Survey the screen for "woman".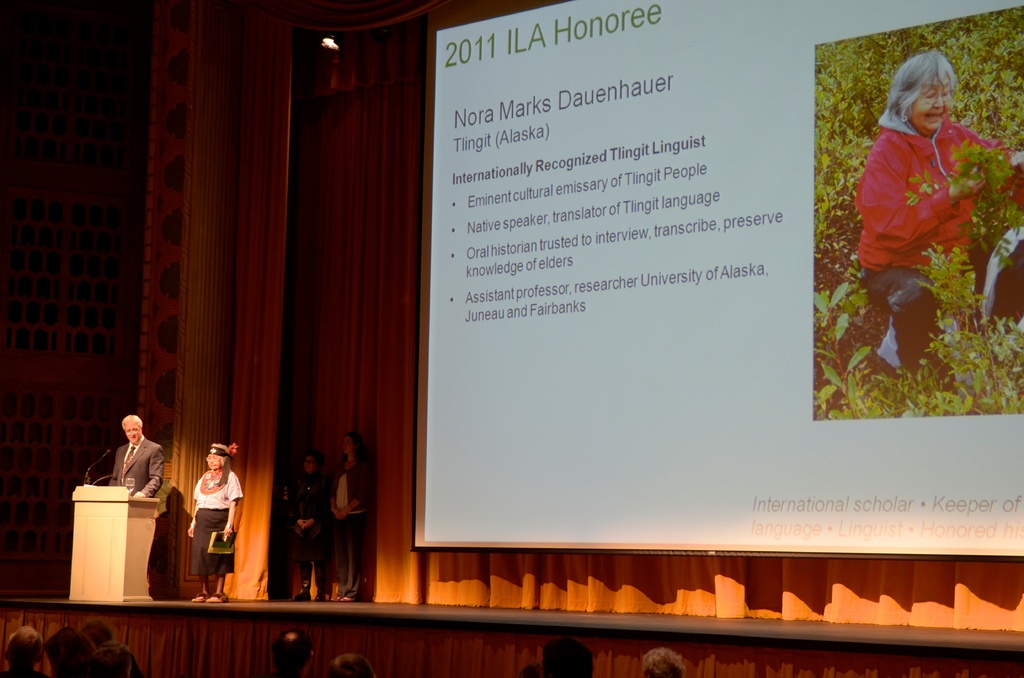
Survey found: [188,441,241,597].
